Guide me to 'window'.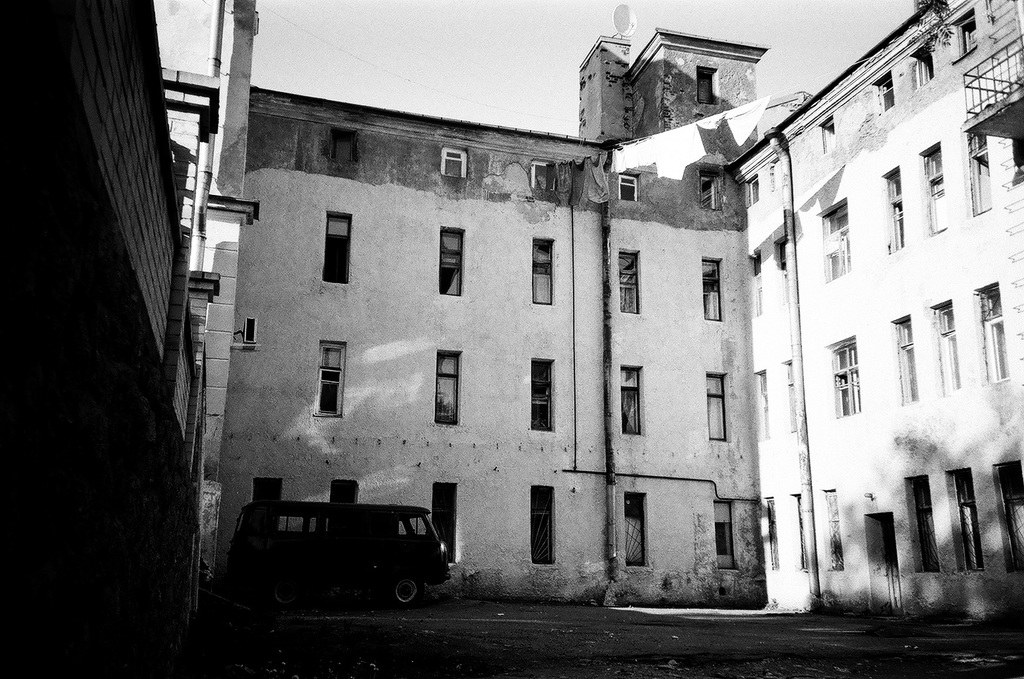
Guidance: (x1=829, y1=339, x2=861, y2=412).
